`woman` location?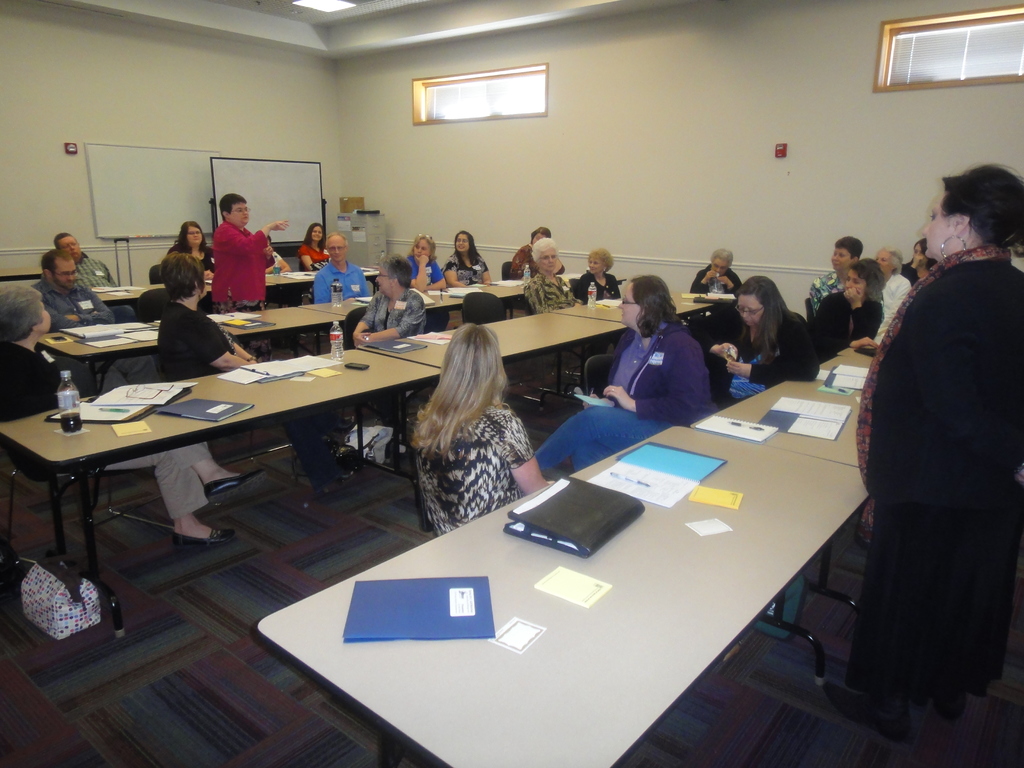
(902, 243, 938, 292)
